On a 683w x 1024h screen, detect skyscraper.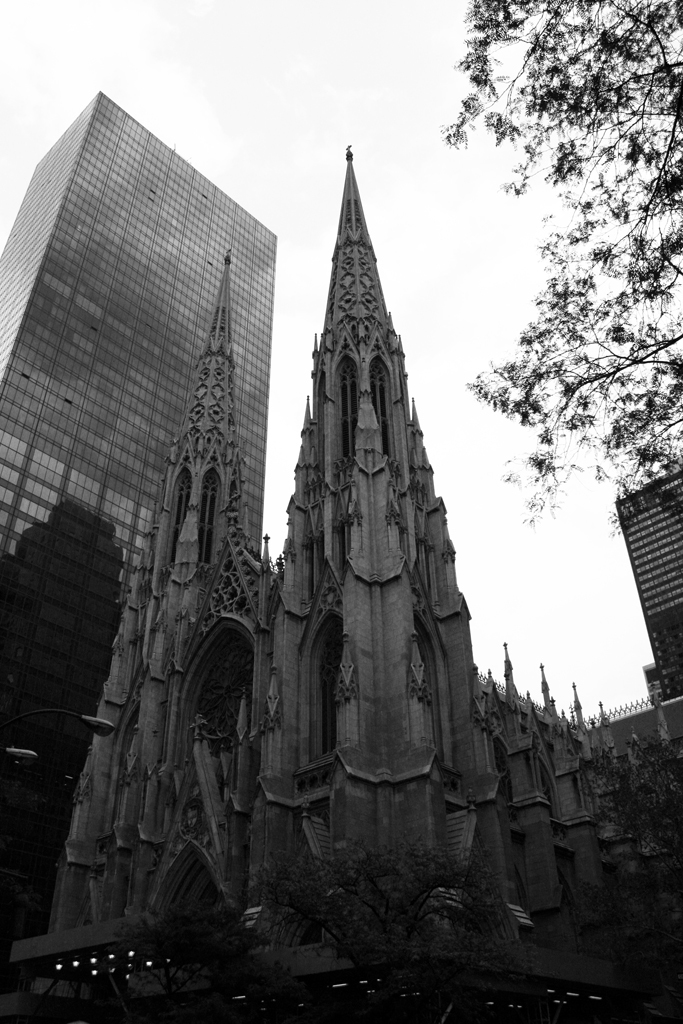
{"left": 616, "top": 469, "right": 682, "bottom": 728}.
